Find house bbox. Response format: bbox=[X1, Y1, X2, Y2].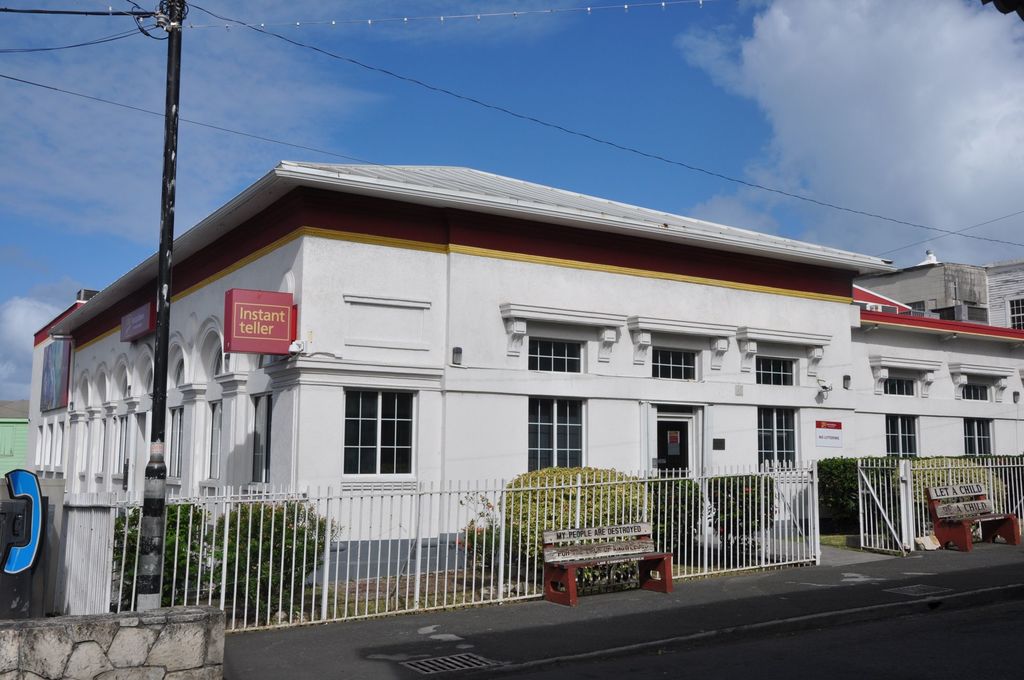
bbox=[51, 117, 950, 624].
